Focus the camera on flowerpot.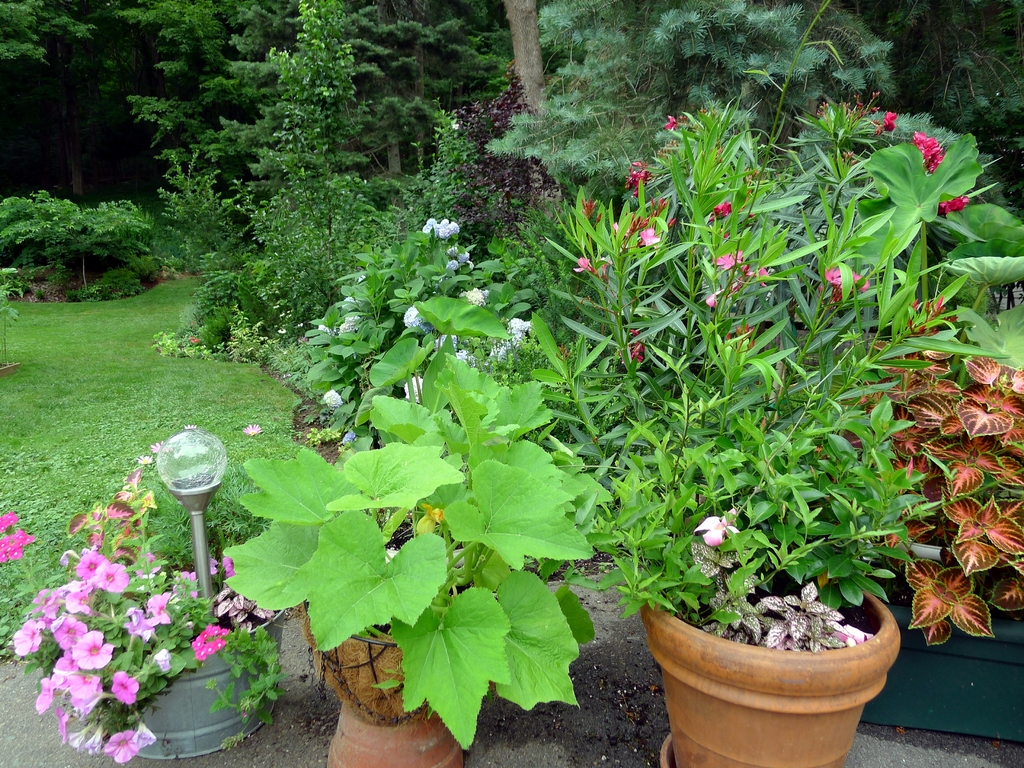
Focus region: region(863, 565, 1023, 737).
